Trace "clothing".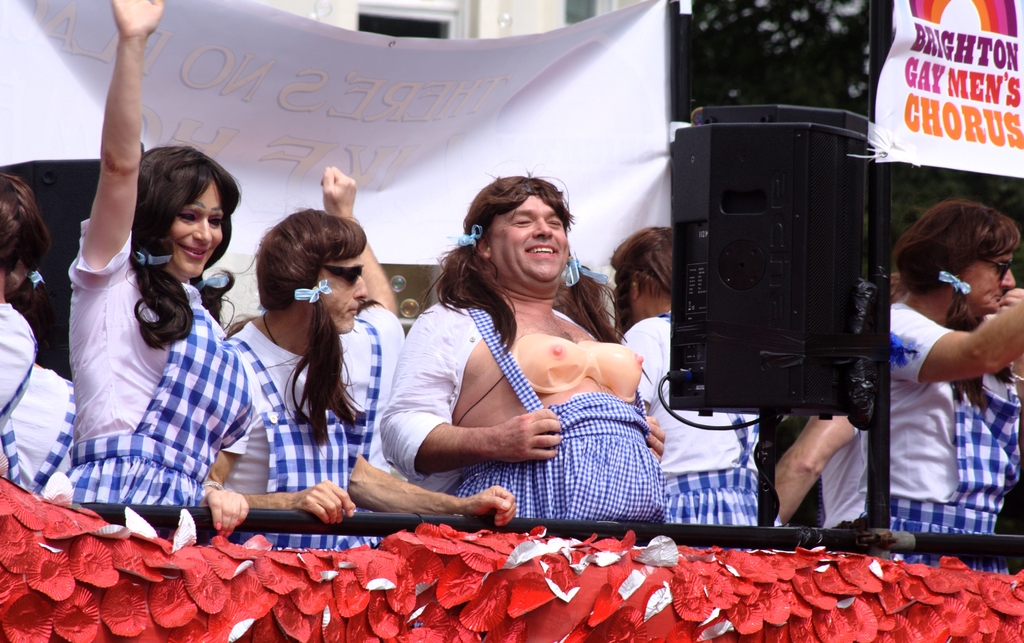
Traced to crop(63, 215, 252, 508).
